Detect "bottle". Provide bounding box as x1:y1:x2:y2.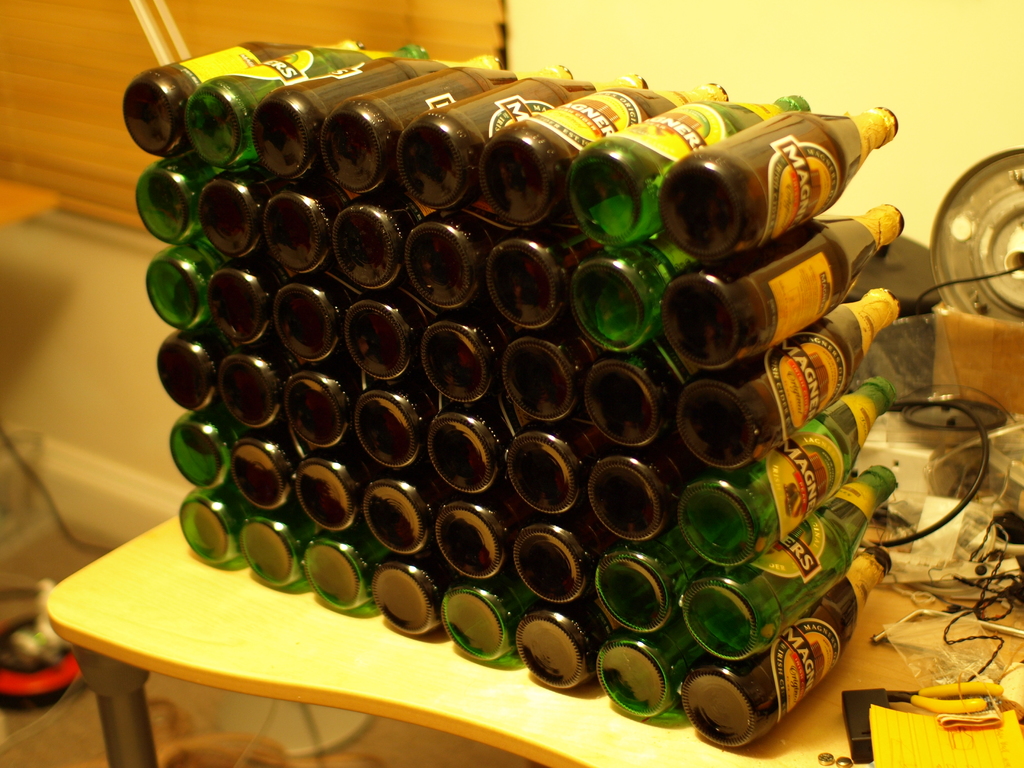
207:265:289:343.
